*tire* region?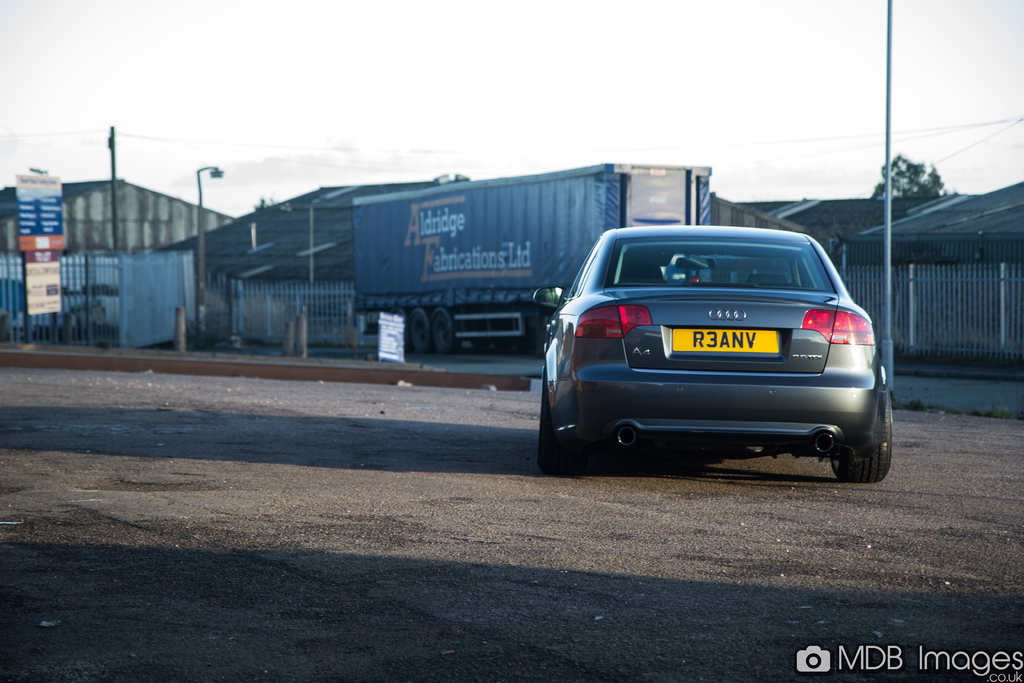
locate(546, 338, 596, 475)
